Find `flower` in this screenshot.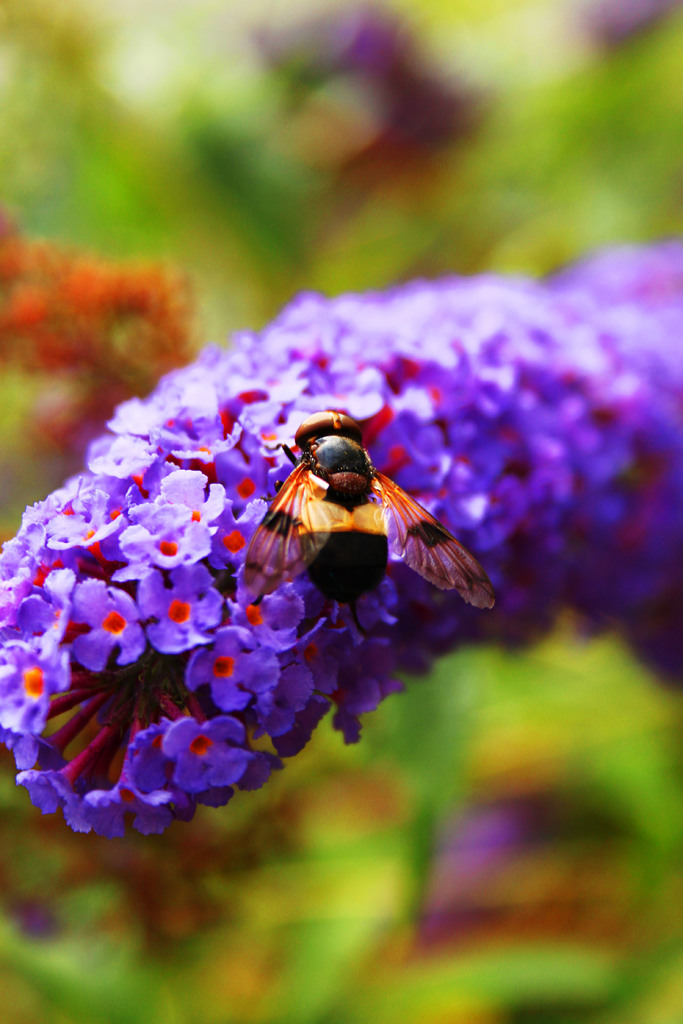
The bounding box for `flower` is x1=431, y1=745, x2=646, y2=949.
